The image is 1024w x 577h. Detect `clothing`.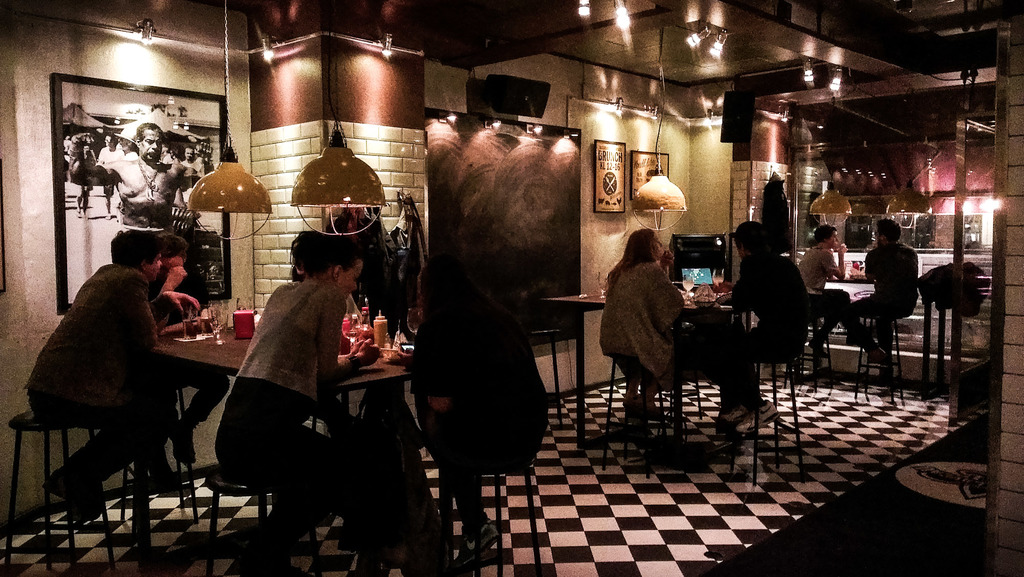
Detection: <region>600, 262, 685, 387</region>.
